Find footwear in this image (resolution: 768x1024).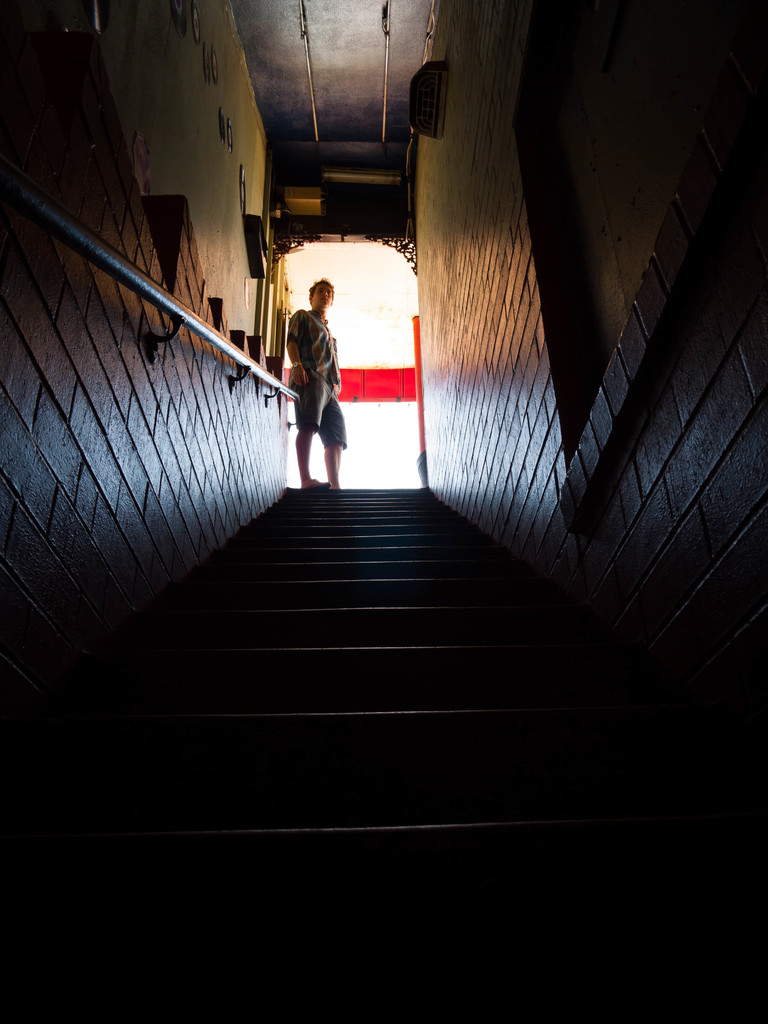
{"left": 298, "top": 476, "right": 326, "bottom": 488}.
